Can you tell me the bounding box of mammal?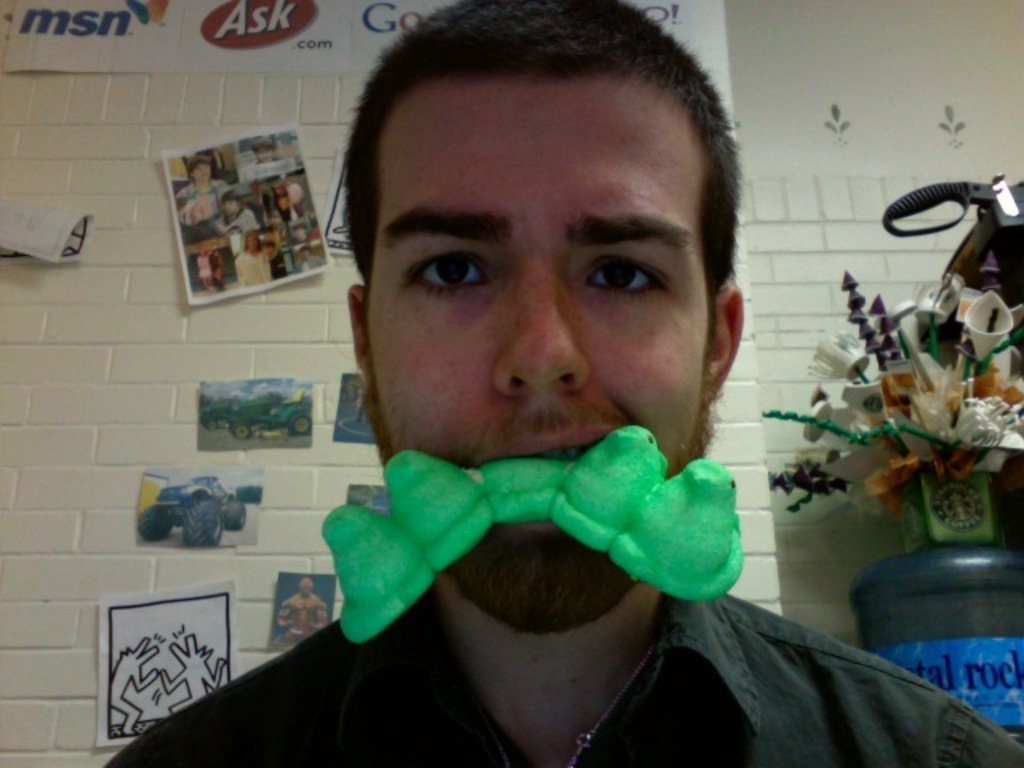
BBox(216, 189, 262, 240).
